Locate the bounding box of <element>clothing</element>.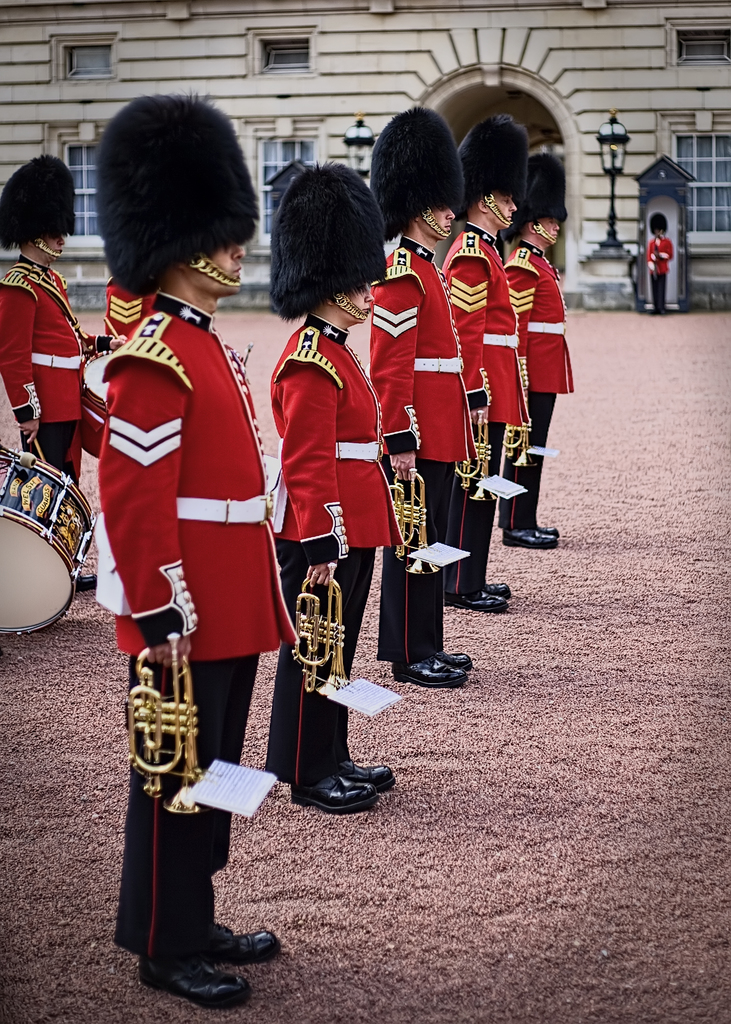
Bounding box: [367,244,470,664].
